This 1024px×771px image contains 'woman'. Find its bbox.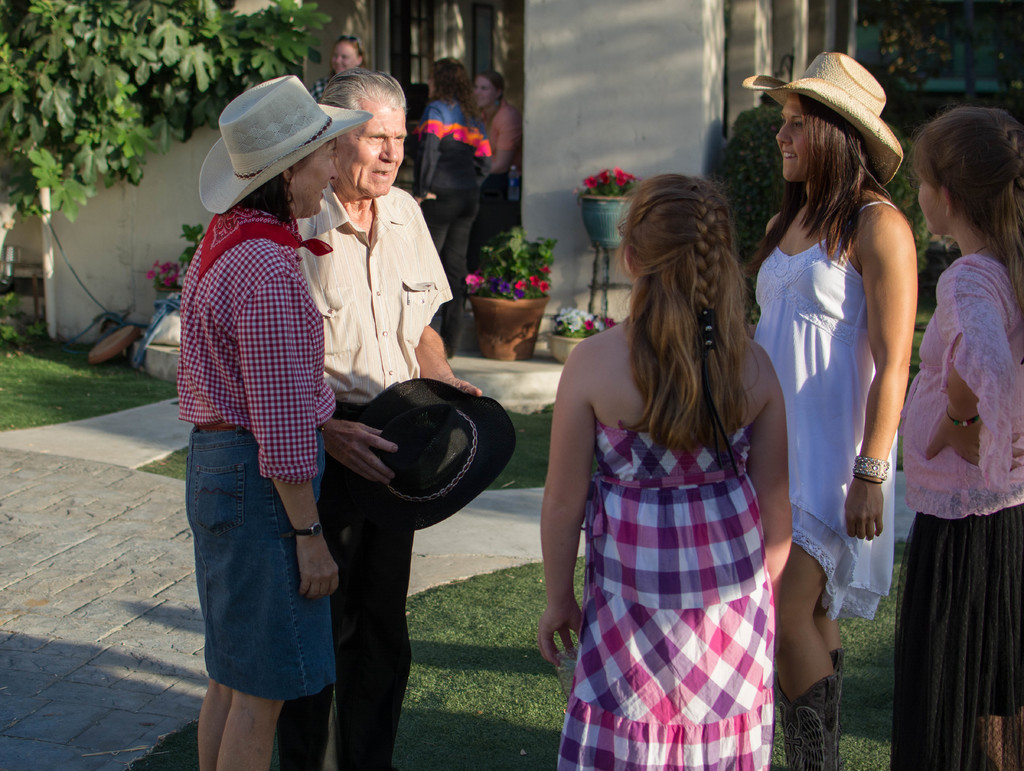
311, 31, 371, 110.
